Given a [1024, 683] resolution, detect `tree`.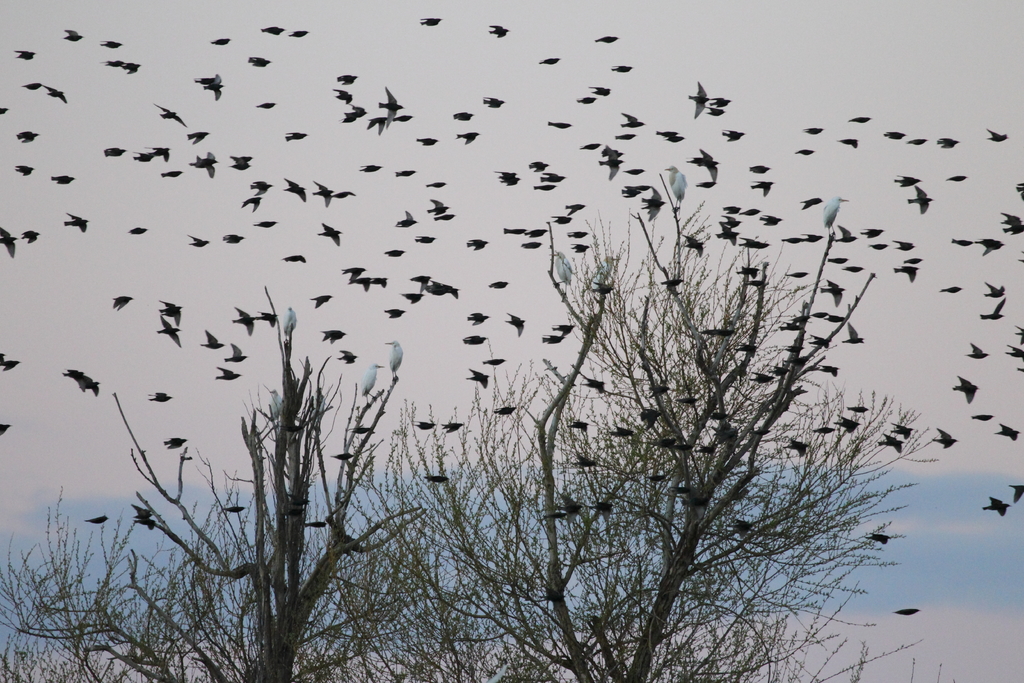
[left=0, top=286, right=509, bottom=682].
